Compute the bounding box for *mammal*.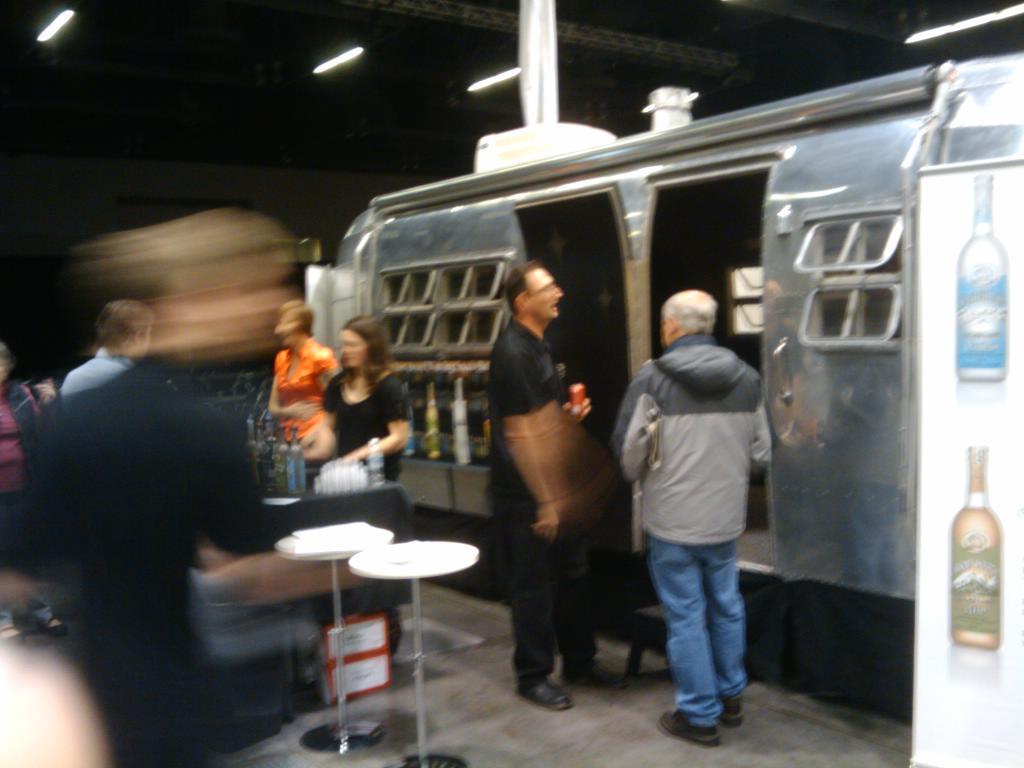
0, 336, 51, 497.
